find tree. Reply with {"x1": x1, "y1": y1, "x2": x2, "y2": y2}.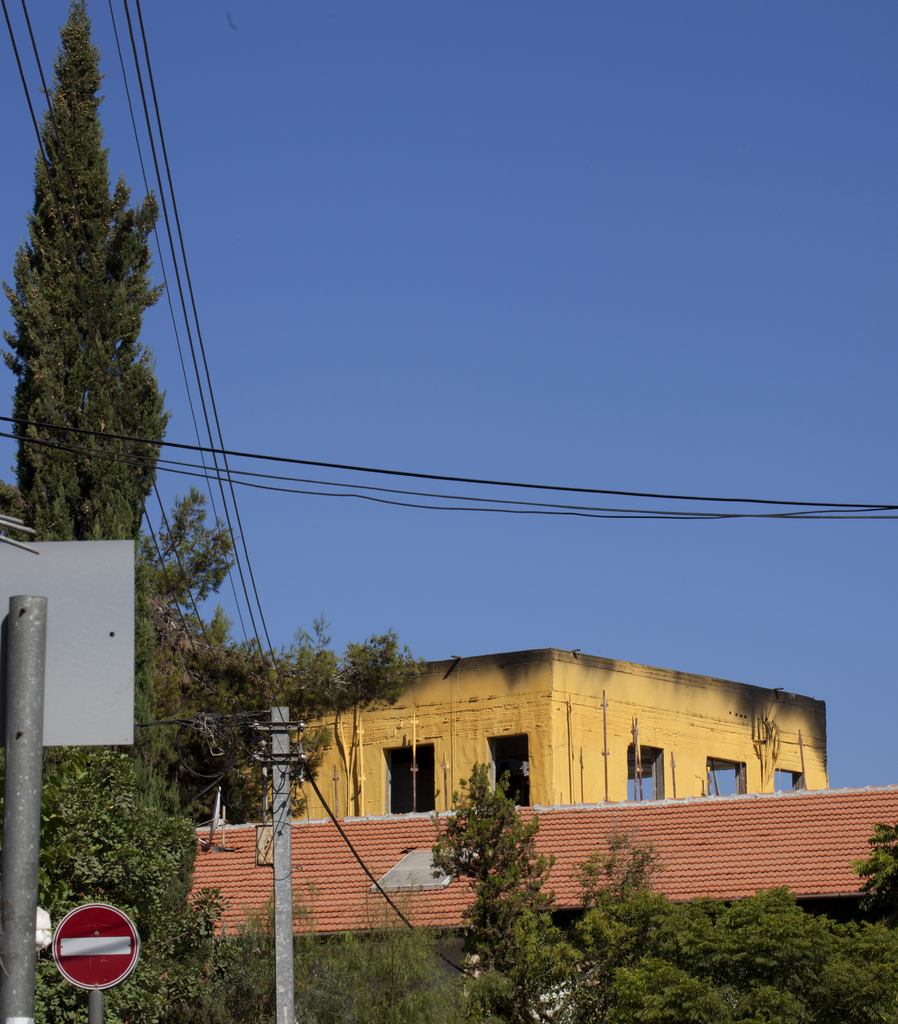
{"x1": 135, "y1": 483, "x2": 422, "y2": 812}.
